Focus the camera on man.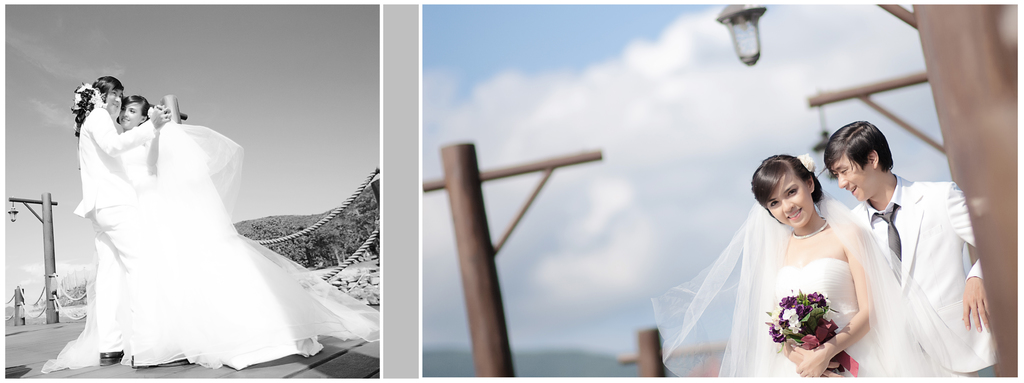
Focus region: box=[75, 68, 170, 373].
